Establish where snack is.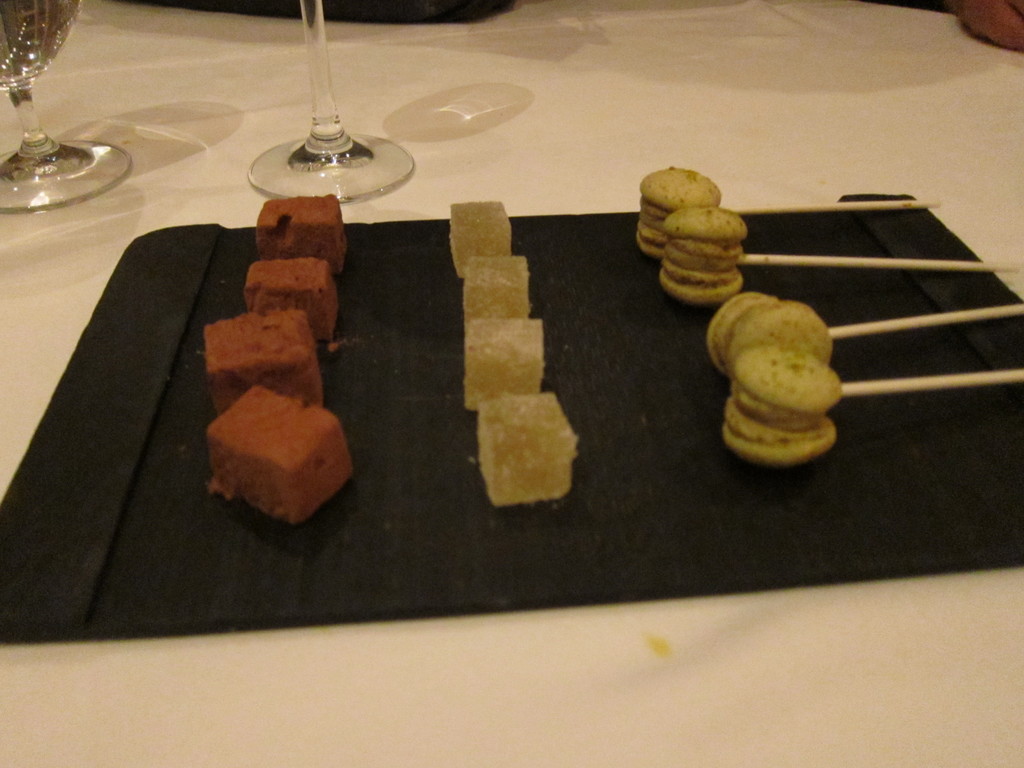
Established at <box>461,253,527,328</box>.
